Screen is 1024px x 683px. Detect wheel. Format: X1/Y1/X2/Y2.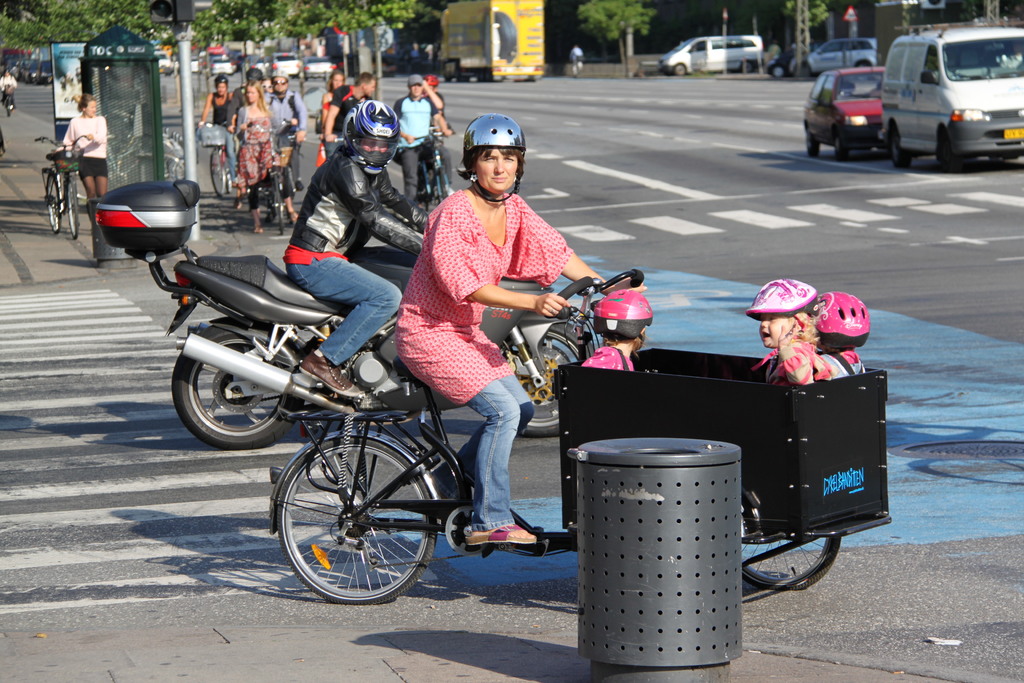
741/60/752/72.
